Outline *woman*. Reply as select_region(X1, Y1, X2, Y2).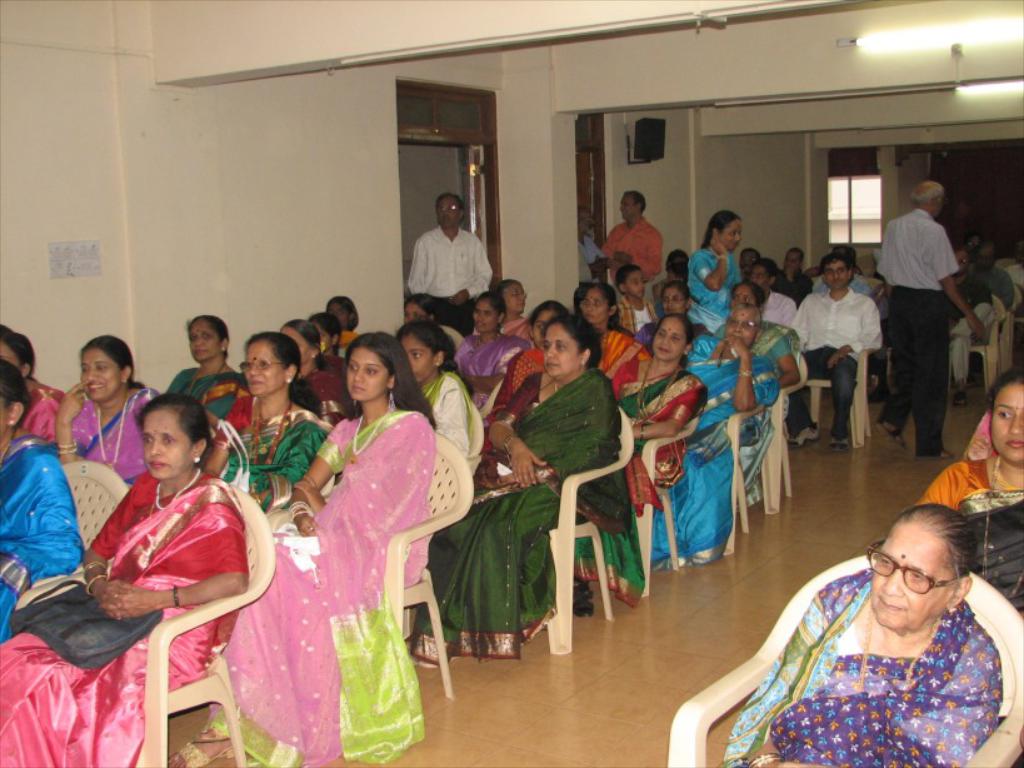
select_region(401, 290, 471, 358).
